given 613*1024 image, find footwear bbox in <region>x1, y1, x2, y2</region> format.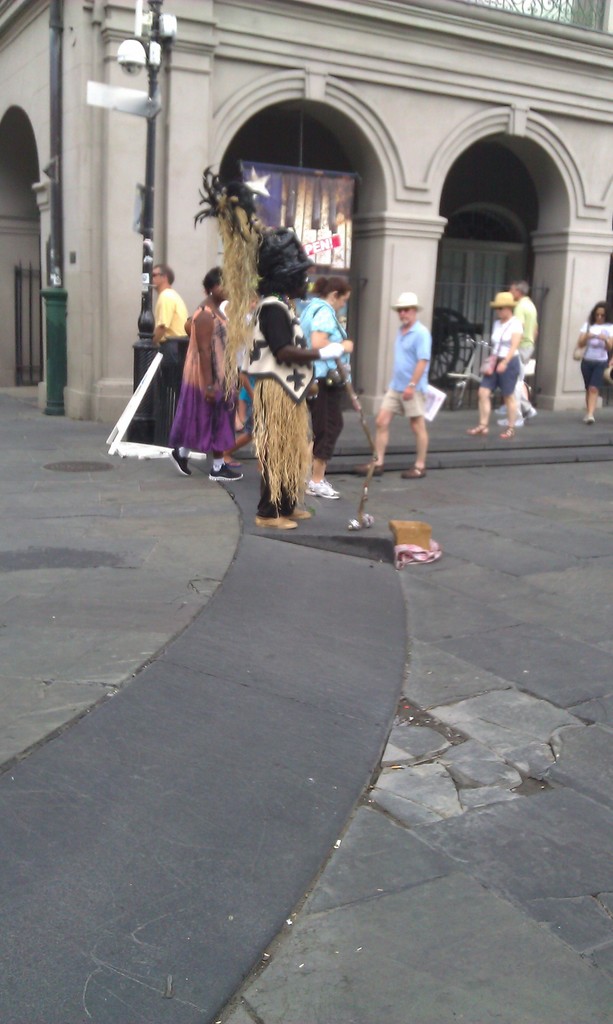
<region>253, 515, 292, 527</region>.
